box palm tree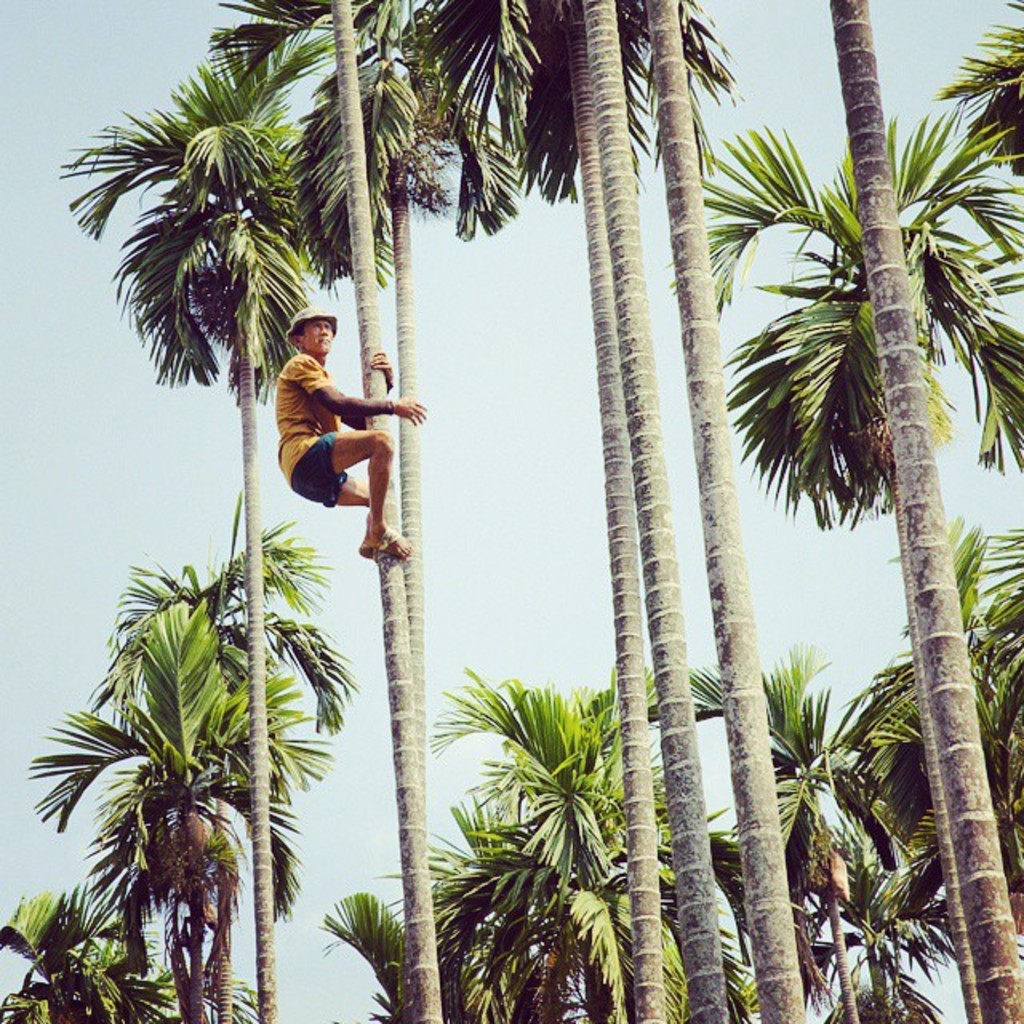
bbox=(731, 75, 990, 984)
